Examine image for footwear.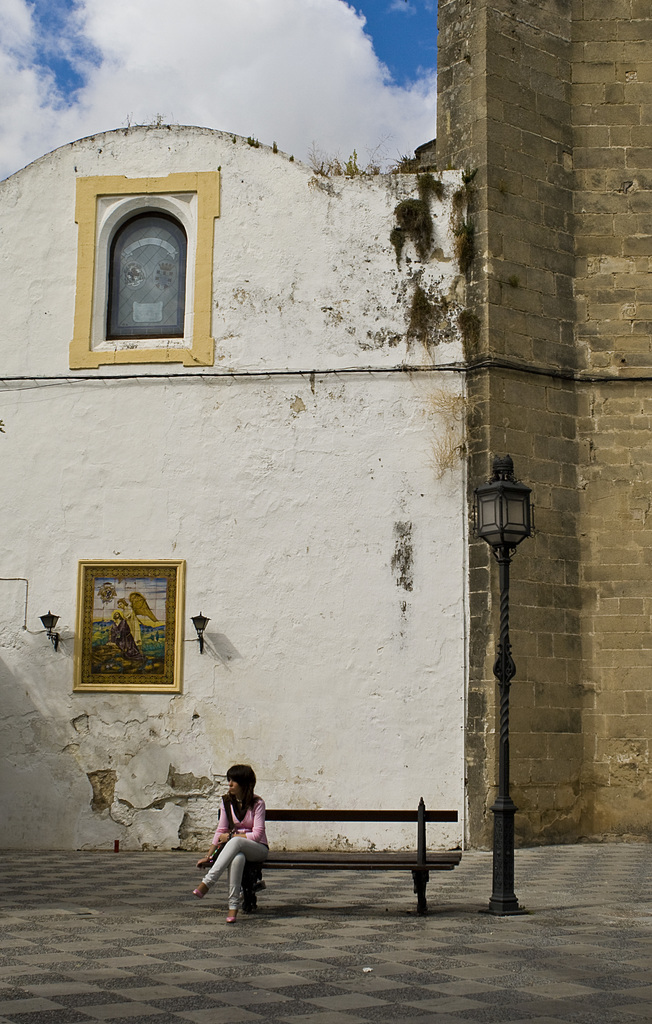
Examination result: left=190, top=880, right=211, bottom=901.
